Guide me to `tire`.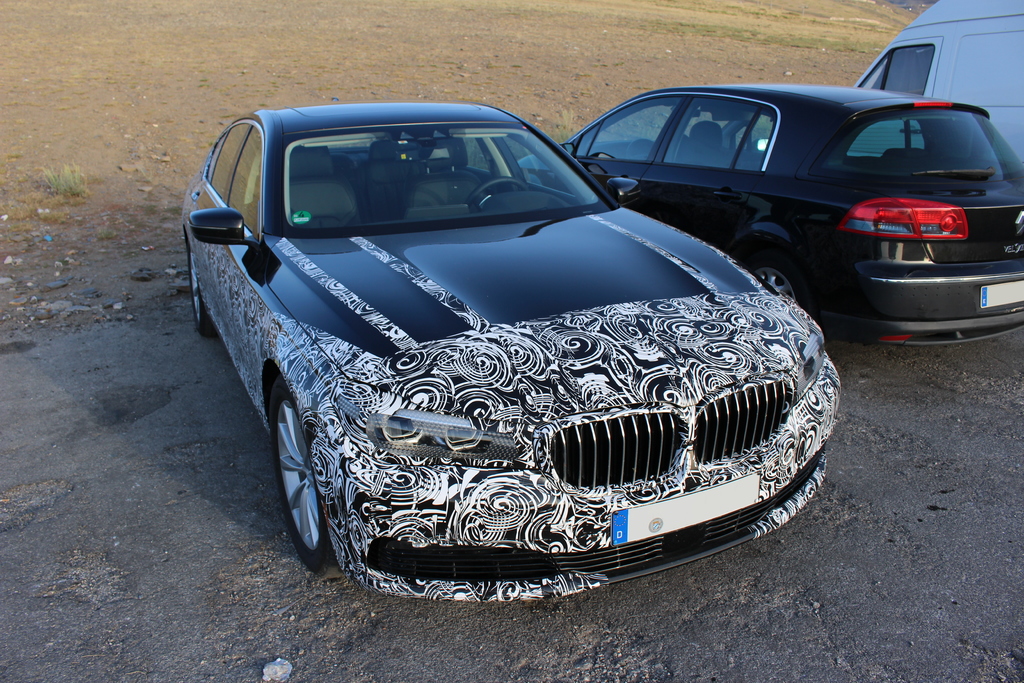
Guidance: [742,256,820,314].
